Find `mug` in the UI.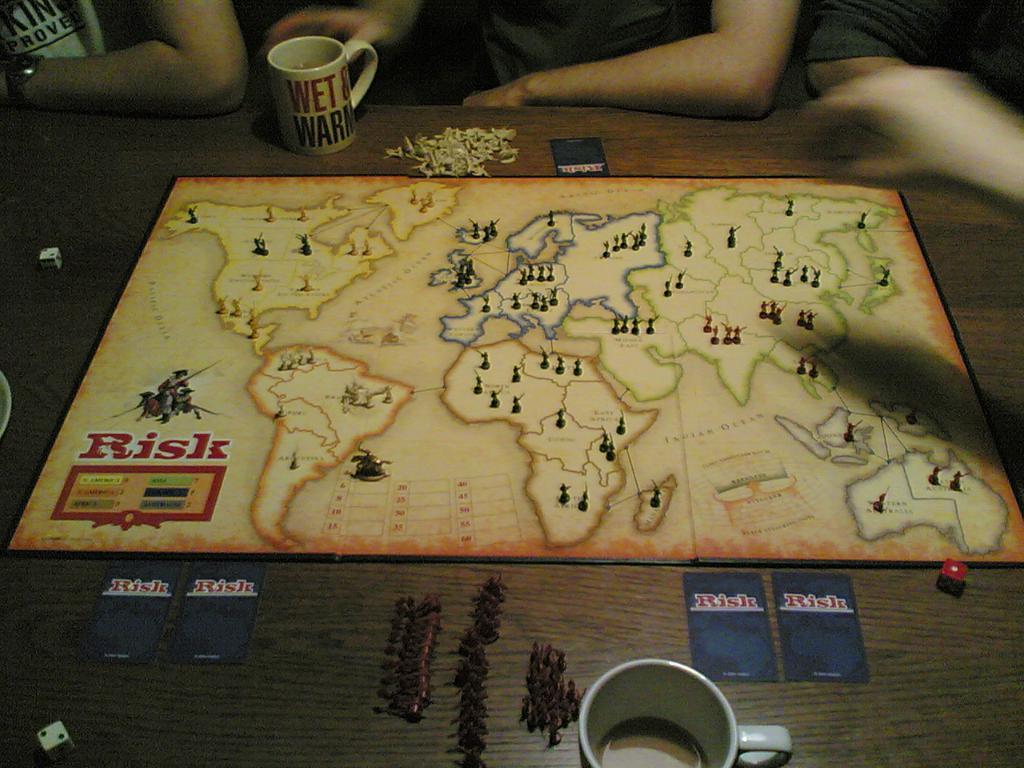
UI element at Rect(579, 659, 791, 767).
